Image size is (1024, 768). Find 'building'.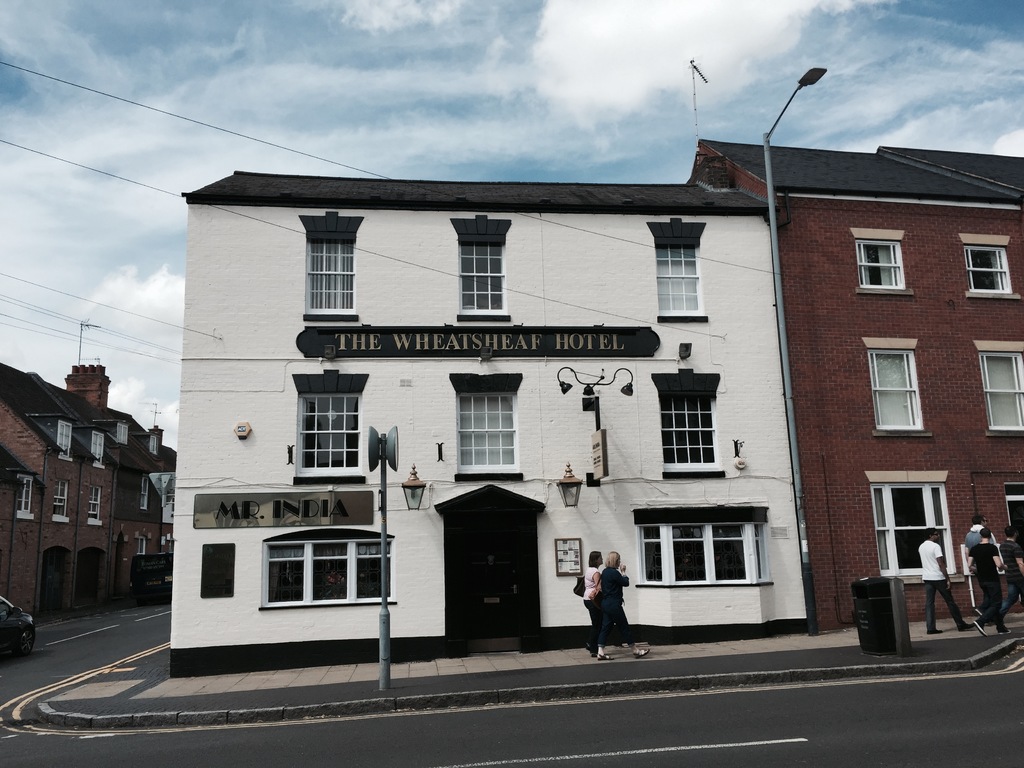
bbox=(0, 356, 177, 637).
